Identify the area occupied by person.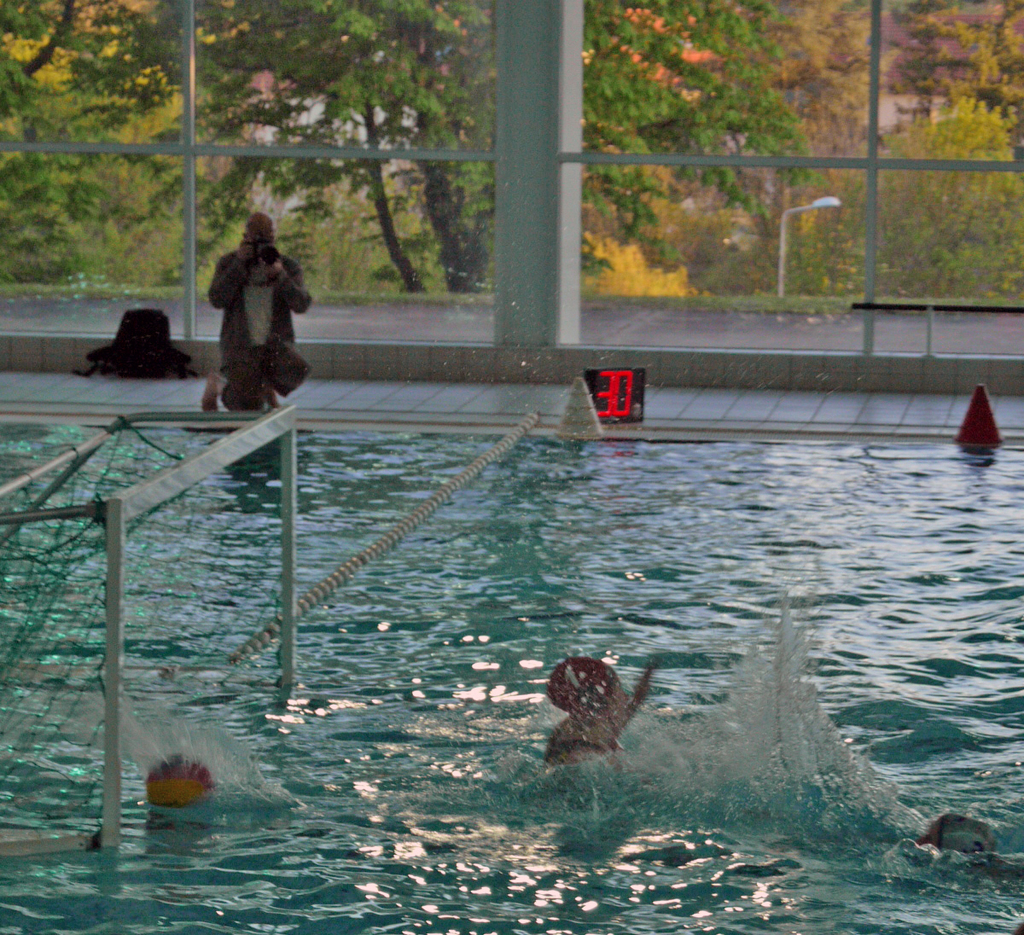
Area: (x1=143, y1=759, x2=207, y2=810).
